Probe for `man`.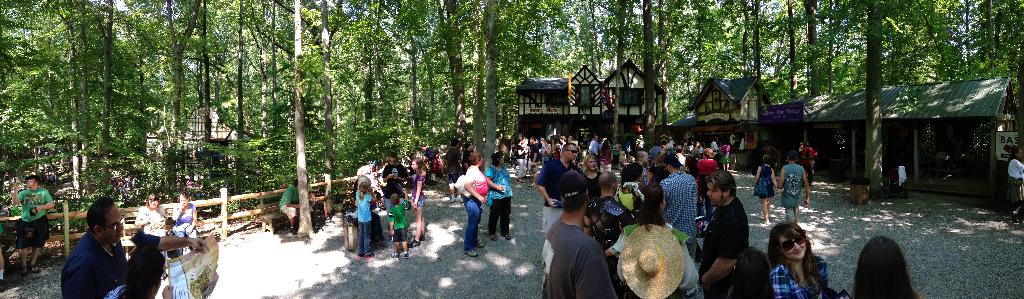
Probe result: [left=589, top=135, right=601, bottom=166].
